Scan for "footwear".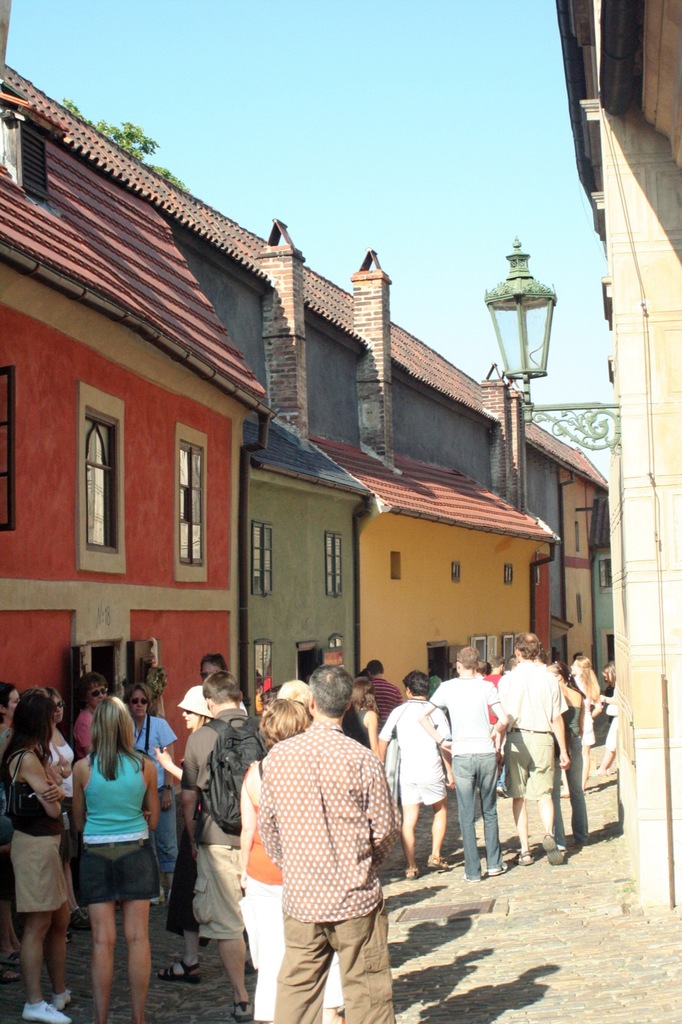
Scan result: 518 846 539 865.
